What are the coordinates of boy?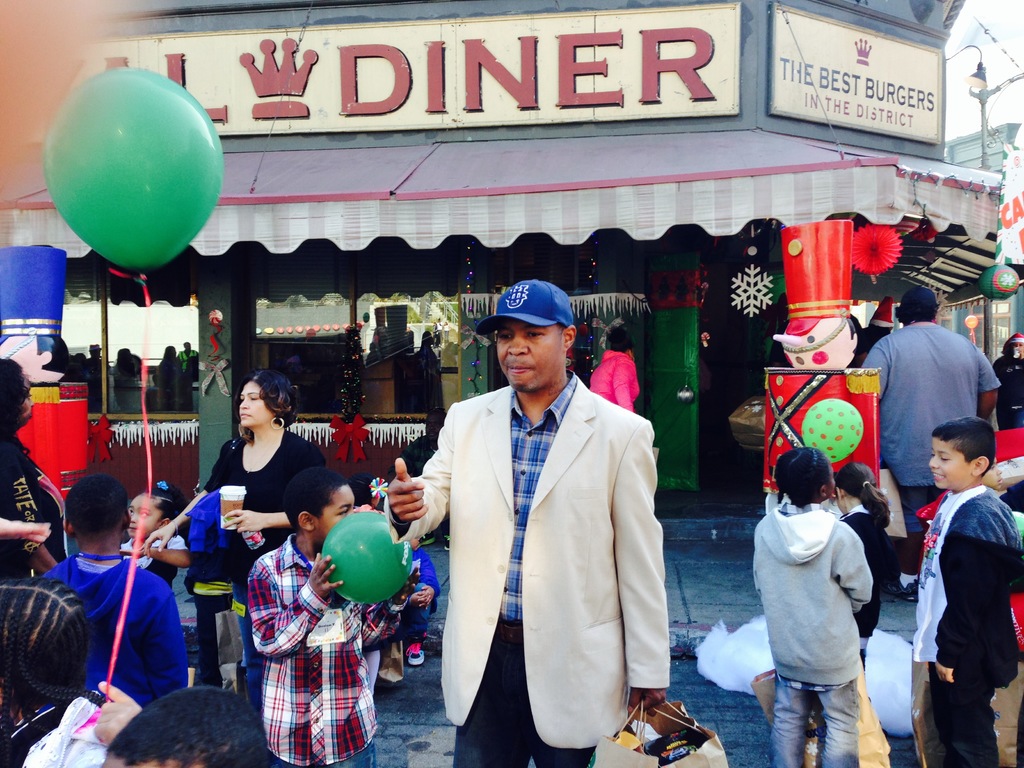
crop(36, 473, 186, 708).
